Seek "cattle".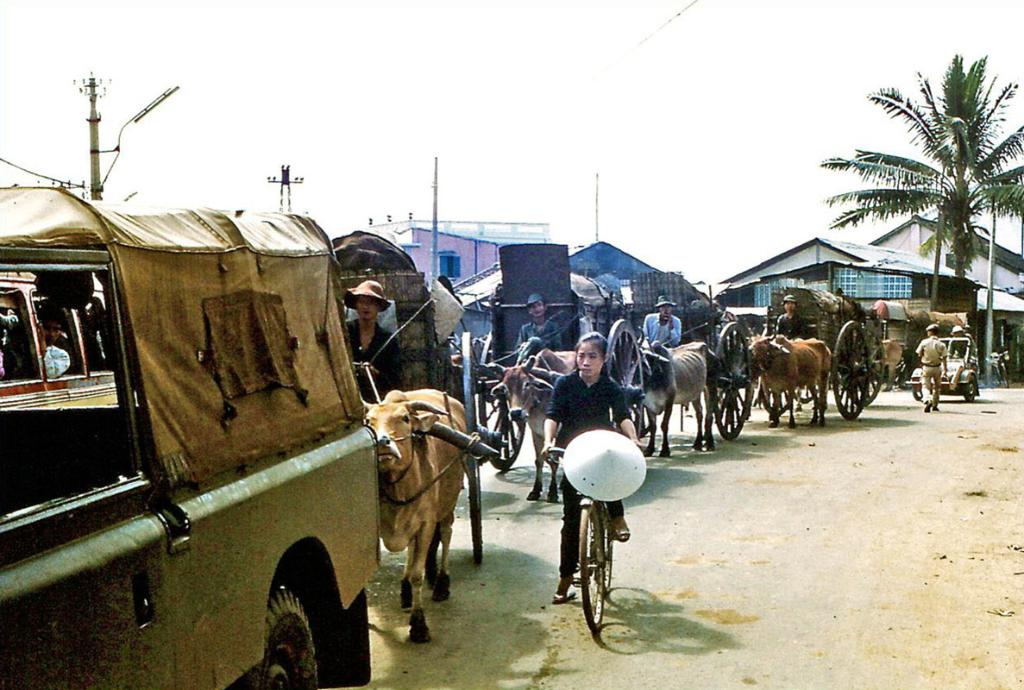
x1=361, y1=380, x2=489, y2=630.
